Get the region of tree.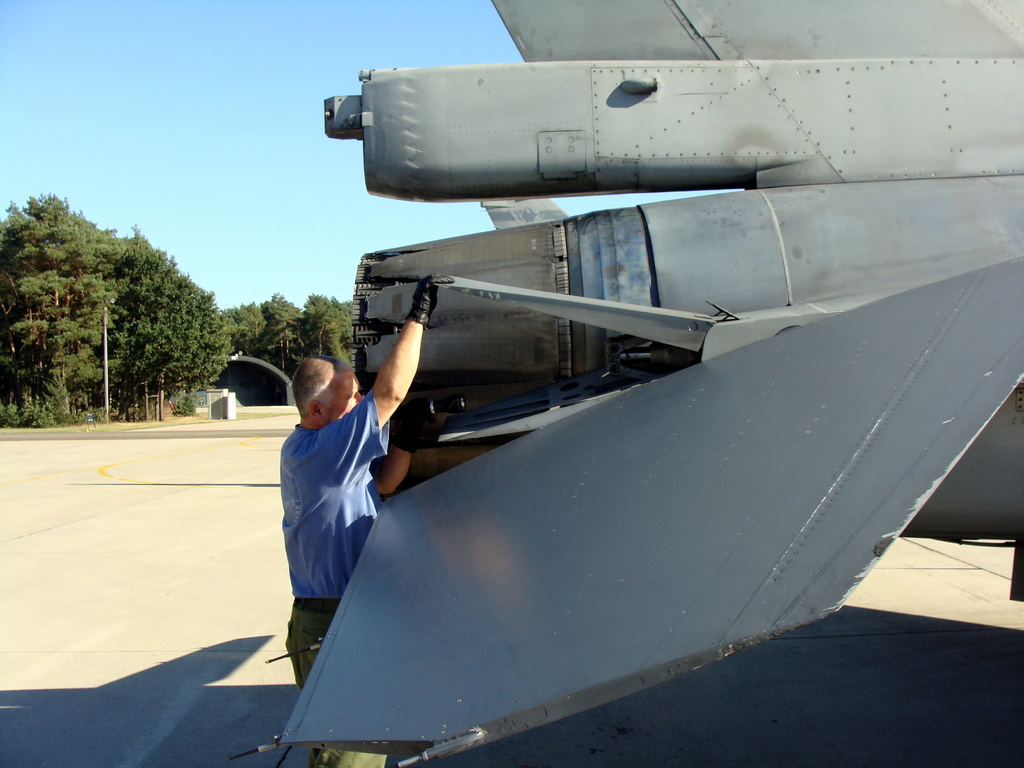
detection(107, 228, 231, 415).
